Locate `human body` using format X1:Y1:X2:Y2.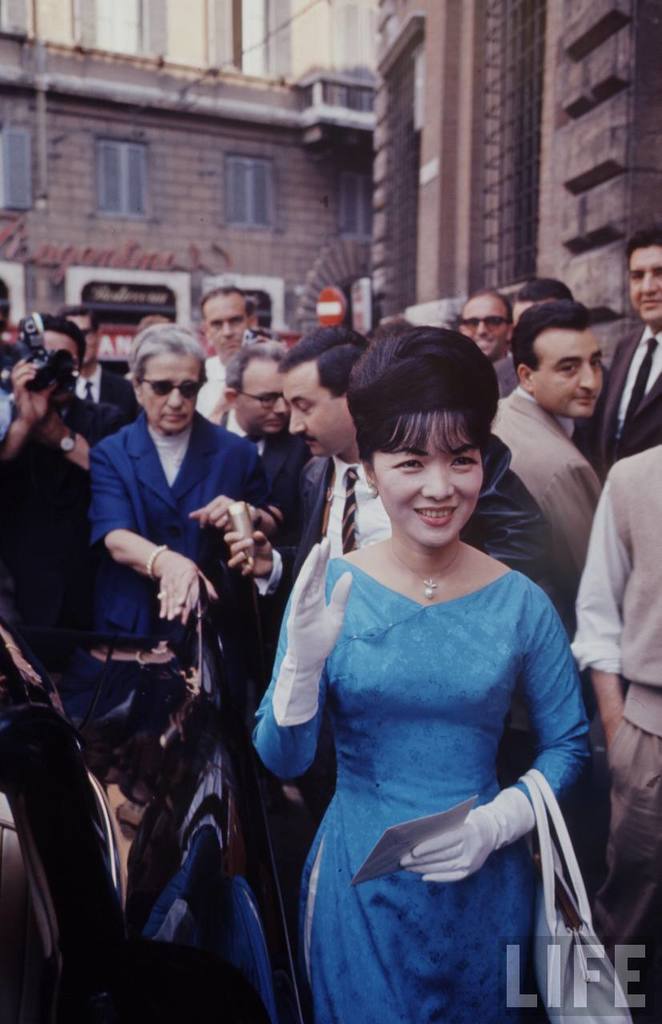
579:454:658:957.
